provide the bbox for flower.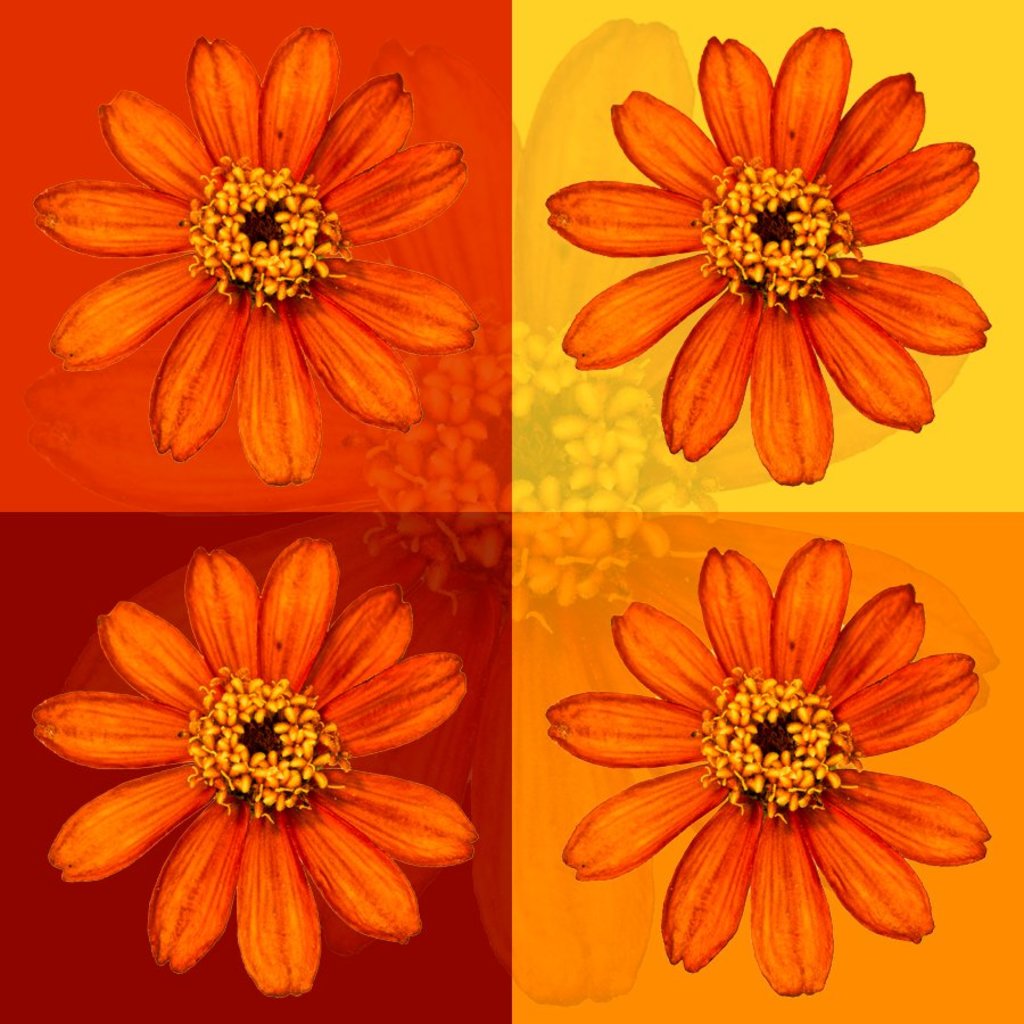
(547,531,997,997).
